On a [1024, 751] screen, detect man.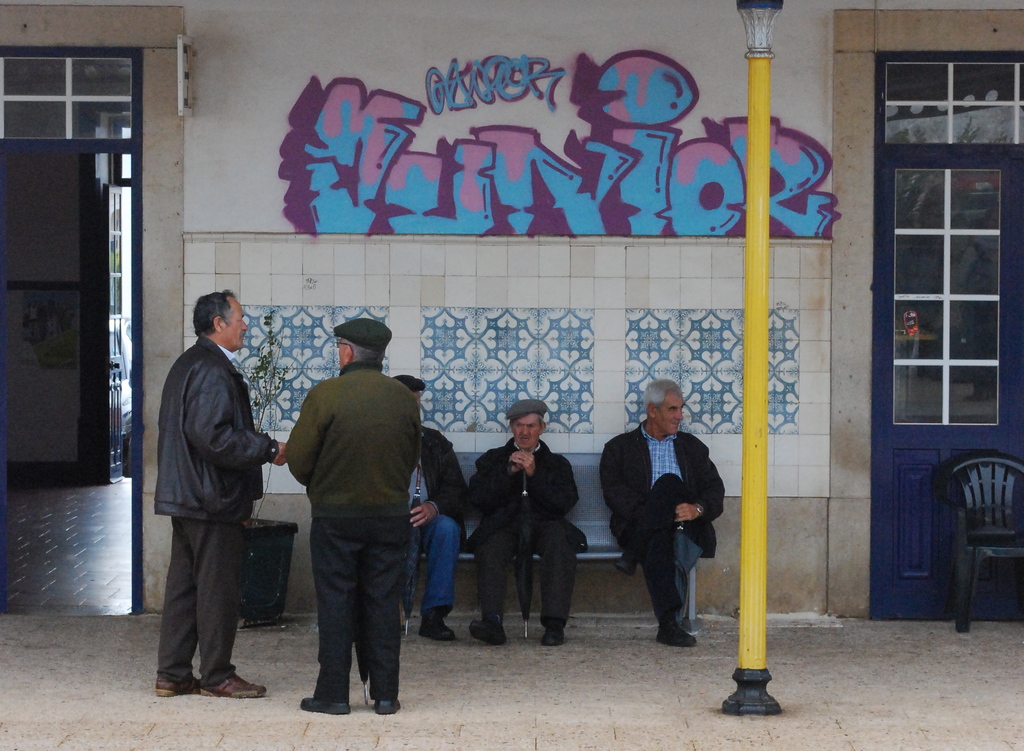
<bbox>148, 289, 287, 704</bbox>.
